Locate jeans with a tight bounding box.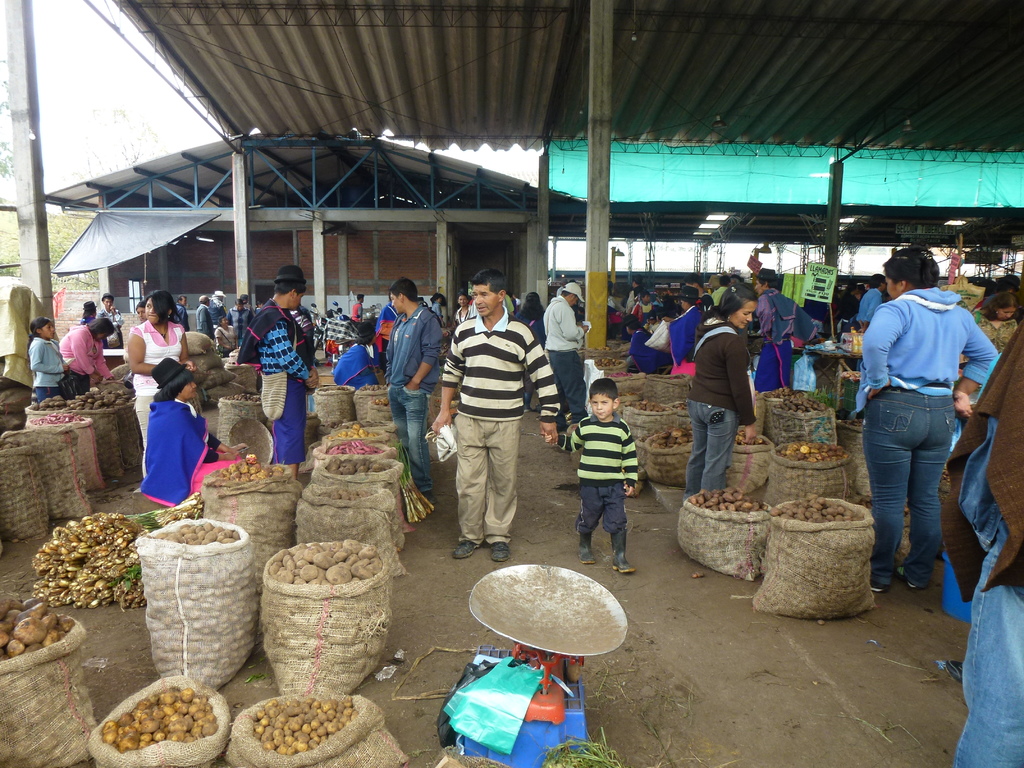
bbox=[577, 483, 634, 554].
